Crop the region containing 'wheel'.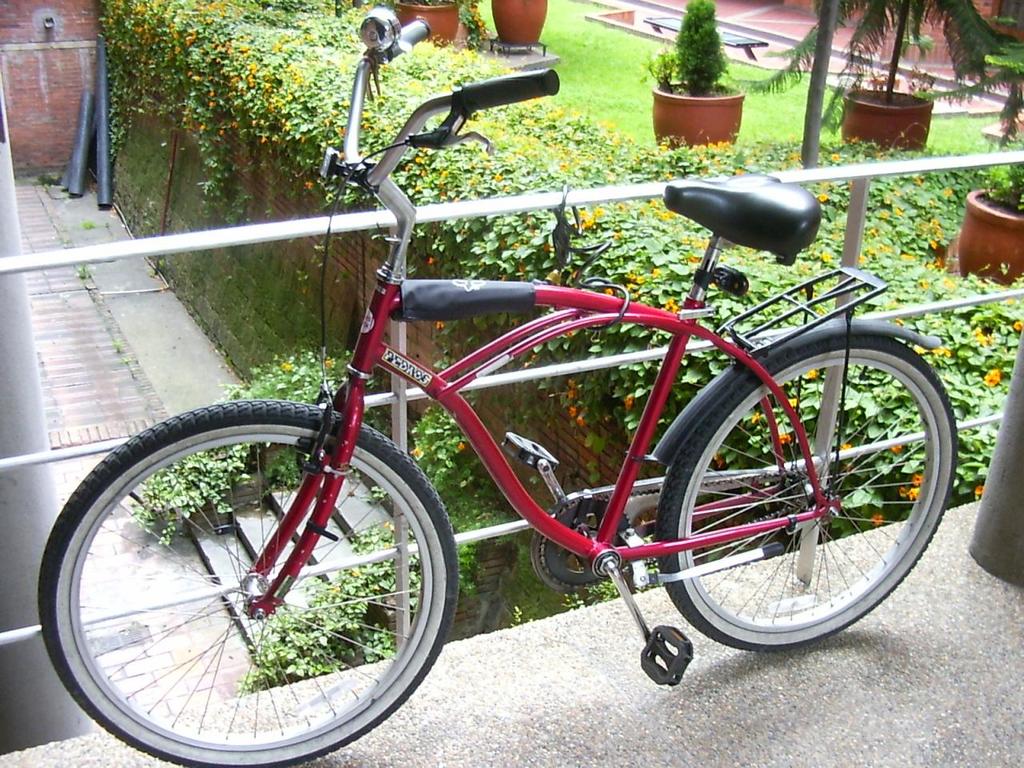
Crop region: [x1=655, y1=335, x2=967, y2=646].
